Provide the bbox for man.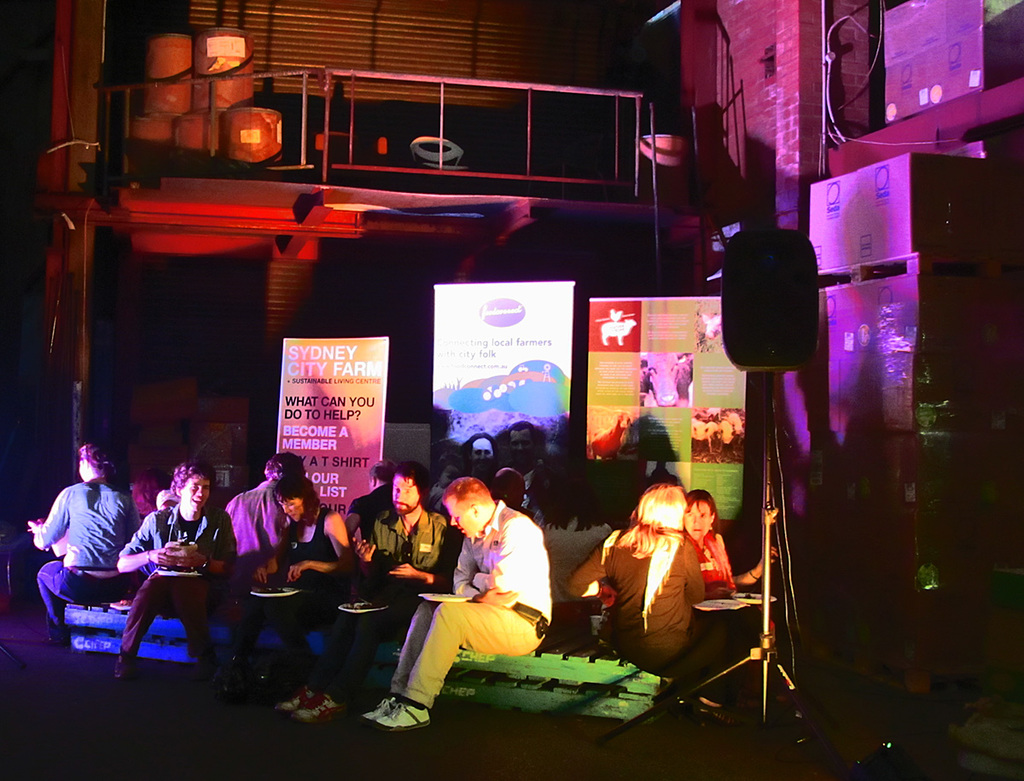
crop(112, 461, 239, 679).
